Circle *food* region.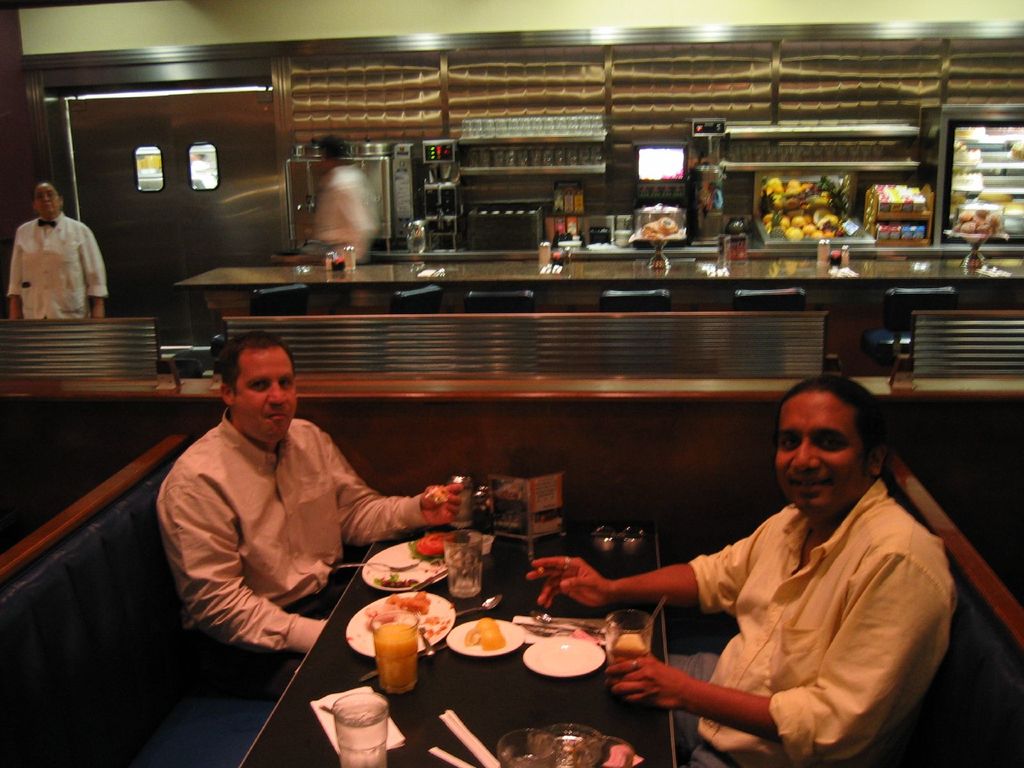
Region: (left=951, top=172, right=987, bottom=188).
